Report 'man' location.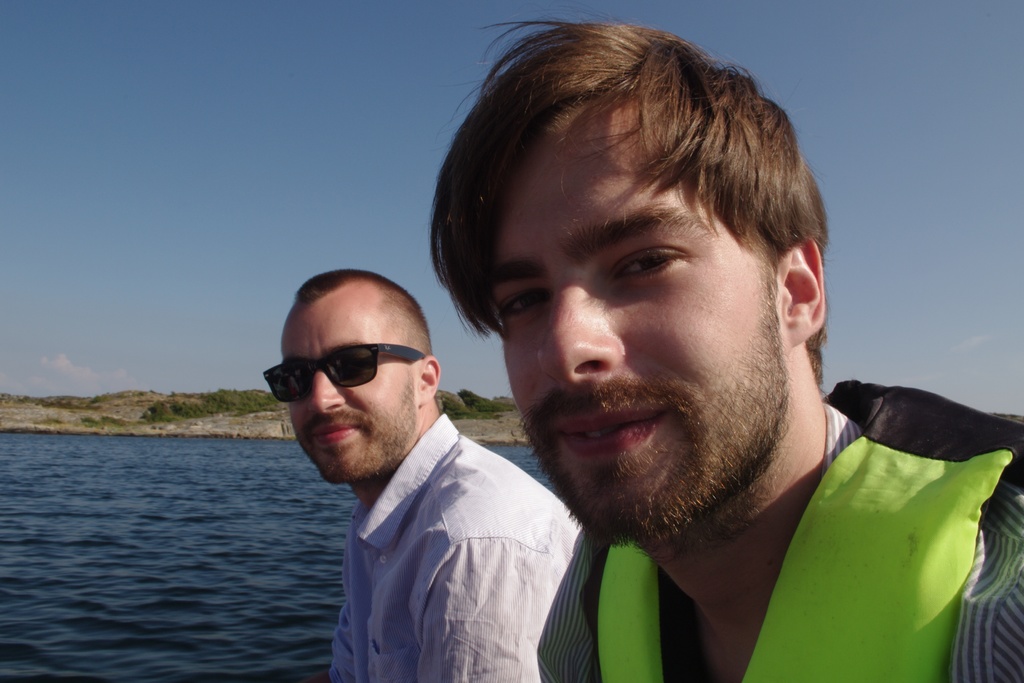
Report: [left=424, top=0, right=1023, bottom=682].
